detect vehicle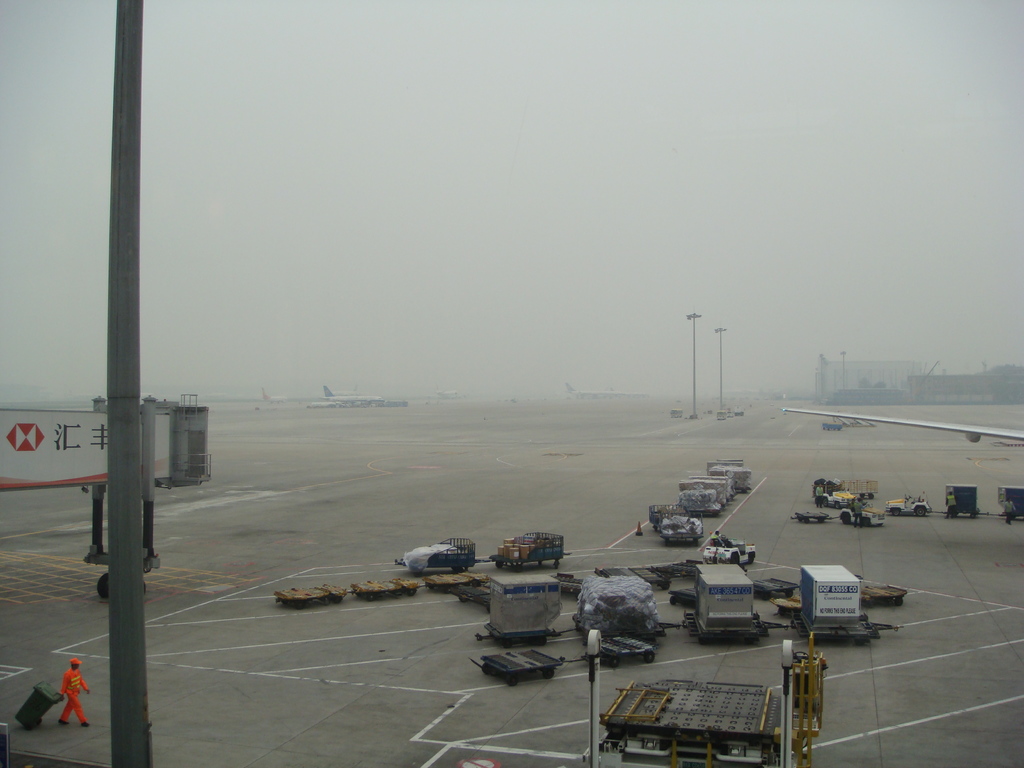
pyautogui.locateOnScreen(324, 377, 387, 404)
